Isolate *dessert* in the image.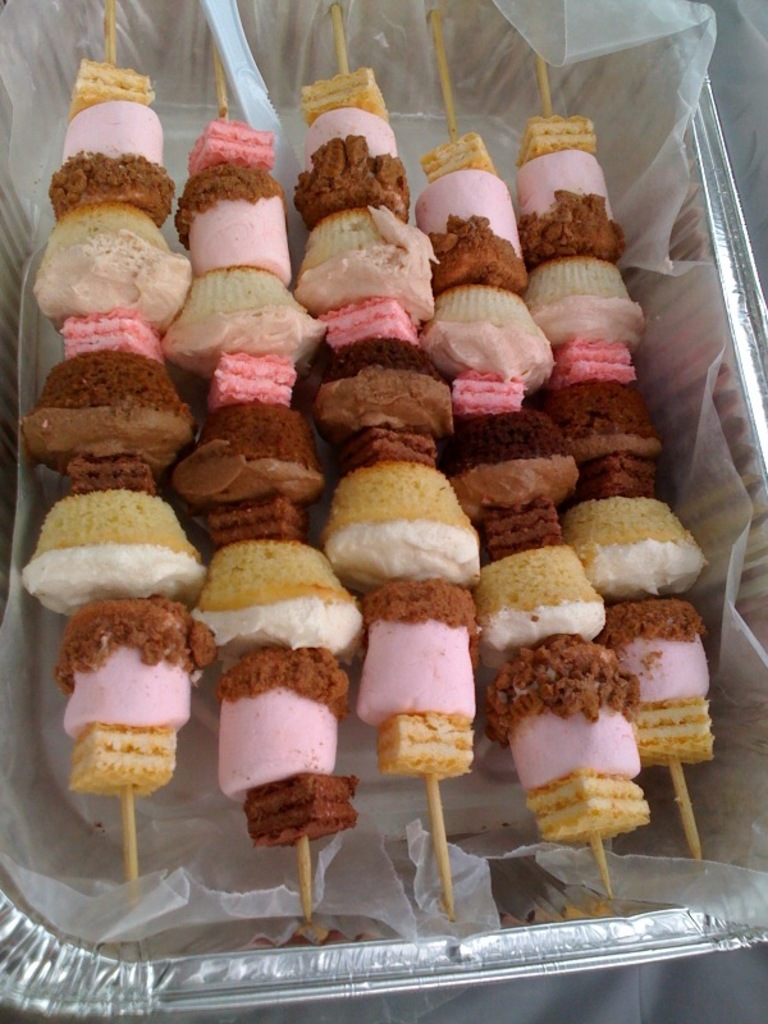
Isolated region: {"x1": 527, "y1": 118, "x2": 584, "y2": 175}.
